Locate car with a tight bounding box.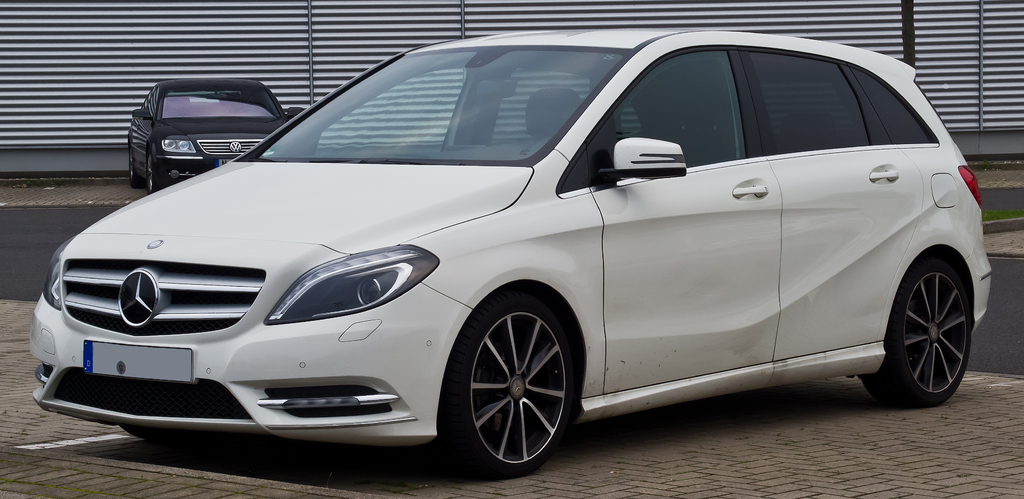
32,35,996,460.
